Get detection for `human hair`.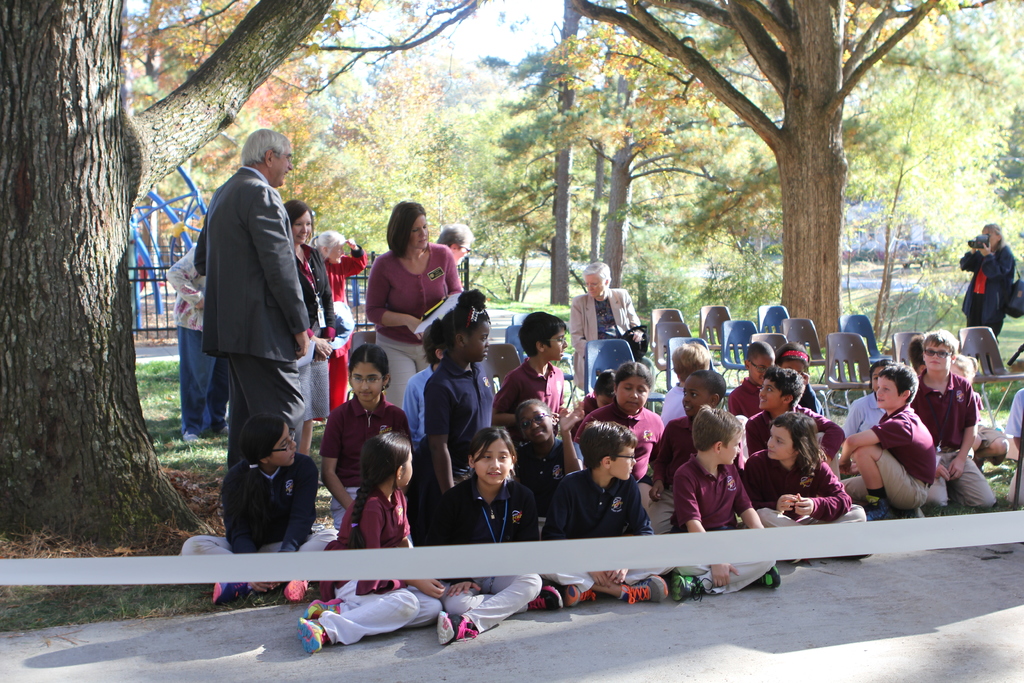
Detection: [x1=436, y1=290, x2=499, y2=329].
